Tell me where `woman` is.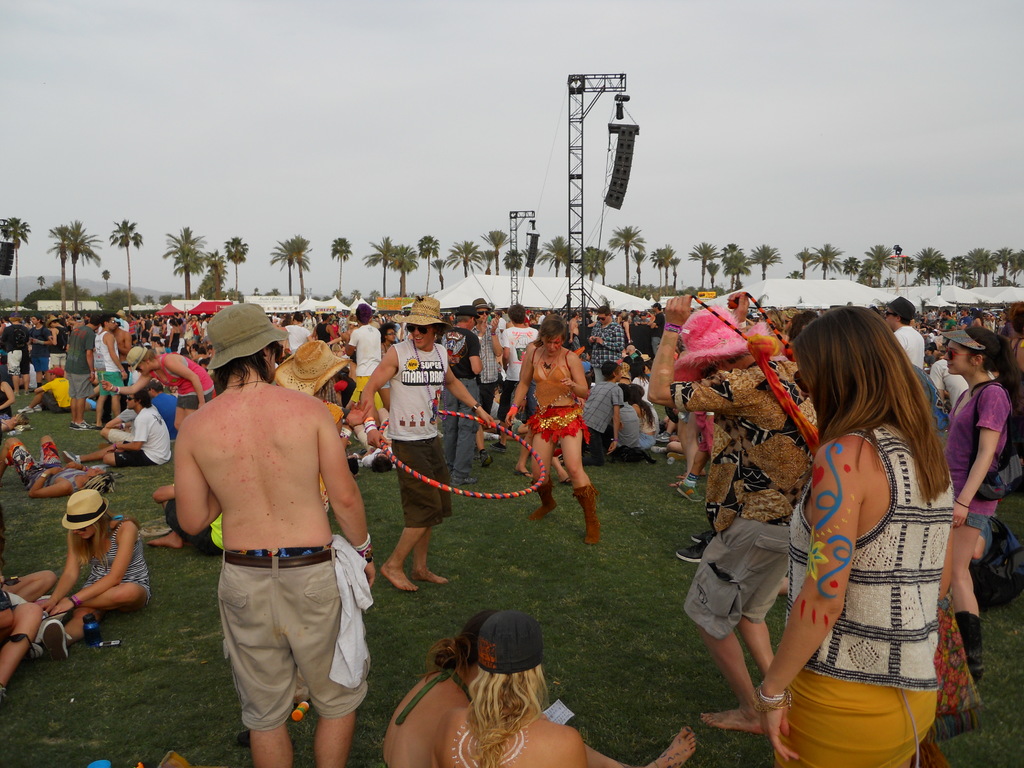
`woman` is at rect(943, 323, 1023, 682).
